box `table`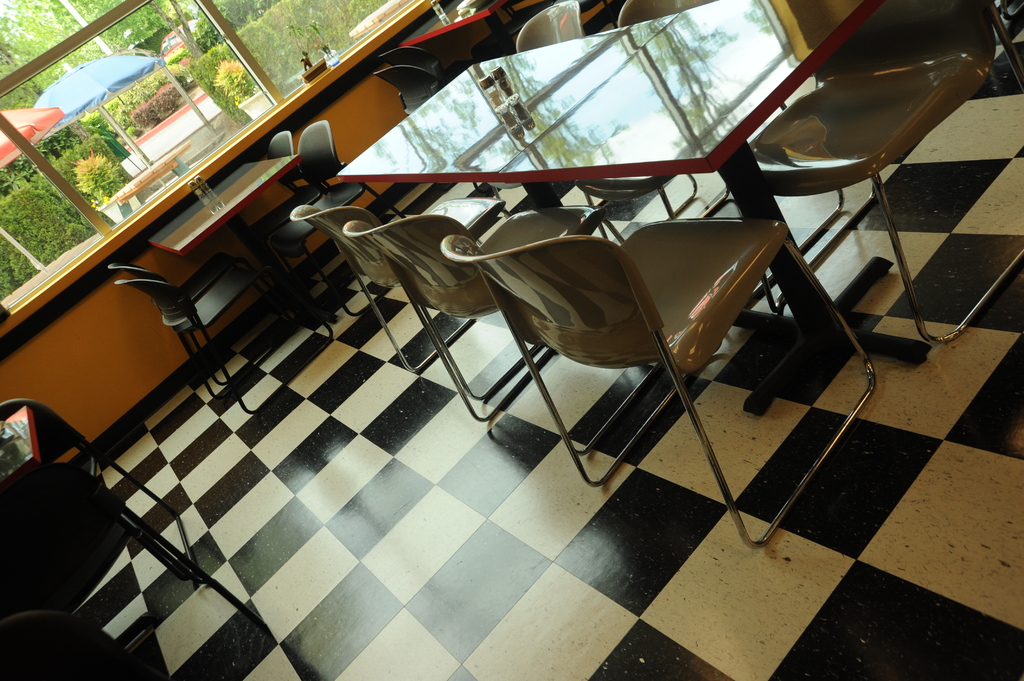
{"left": 338, "top": 0, "right": 885, "bottom": 404}
